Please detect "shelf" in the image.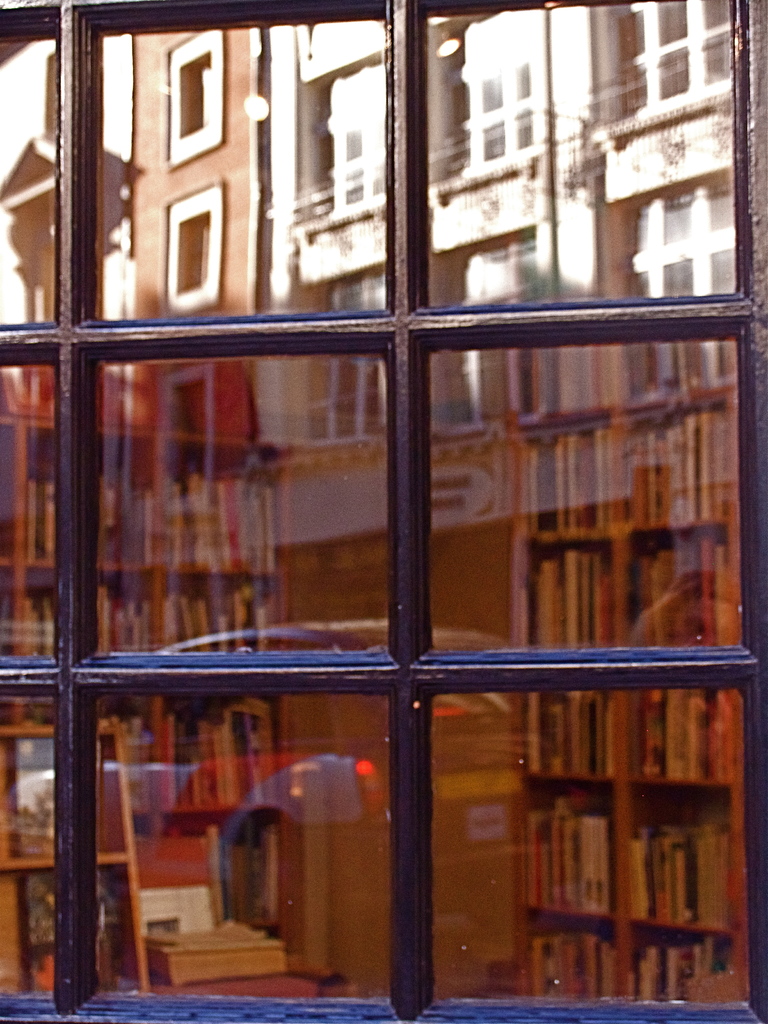
<bbox>0, 365, 289, 1005</bbox>.
